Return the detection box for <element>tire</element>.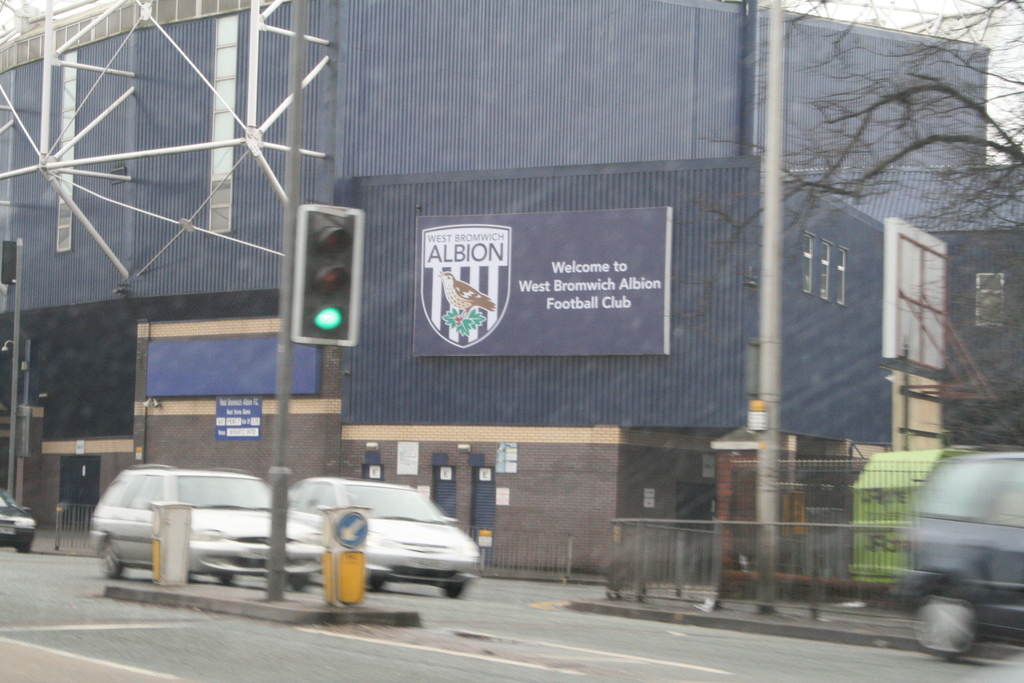
locate(286, 573, 312, 594).
